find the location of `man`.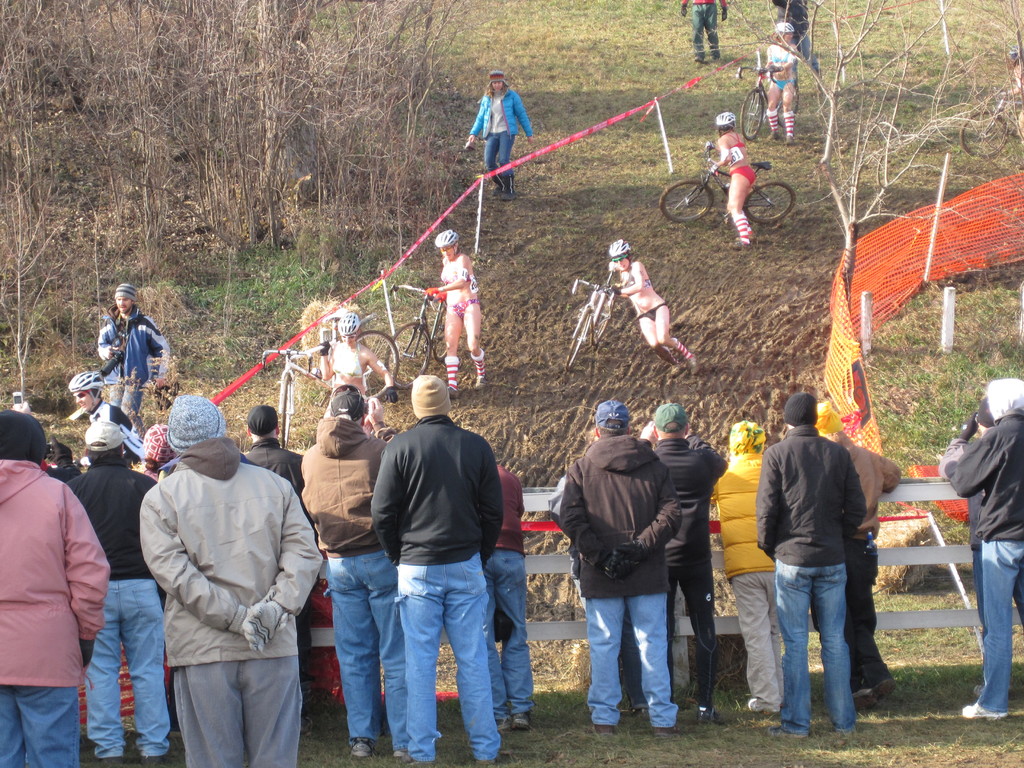
Location: (x1=303, y1=380, x2=413, y2=758).
